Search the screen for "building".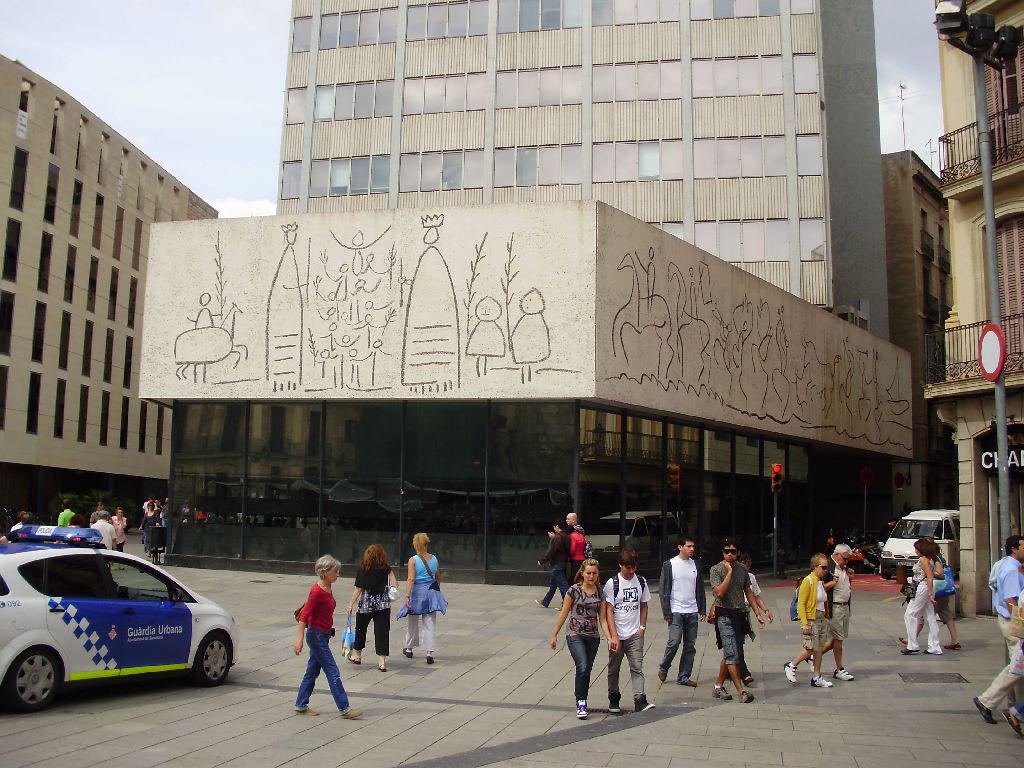
Found at 921,1,1022,619.
